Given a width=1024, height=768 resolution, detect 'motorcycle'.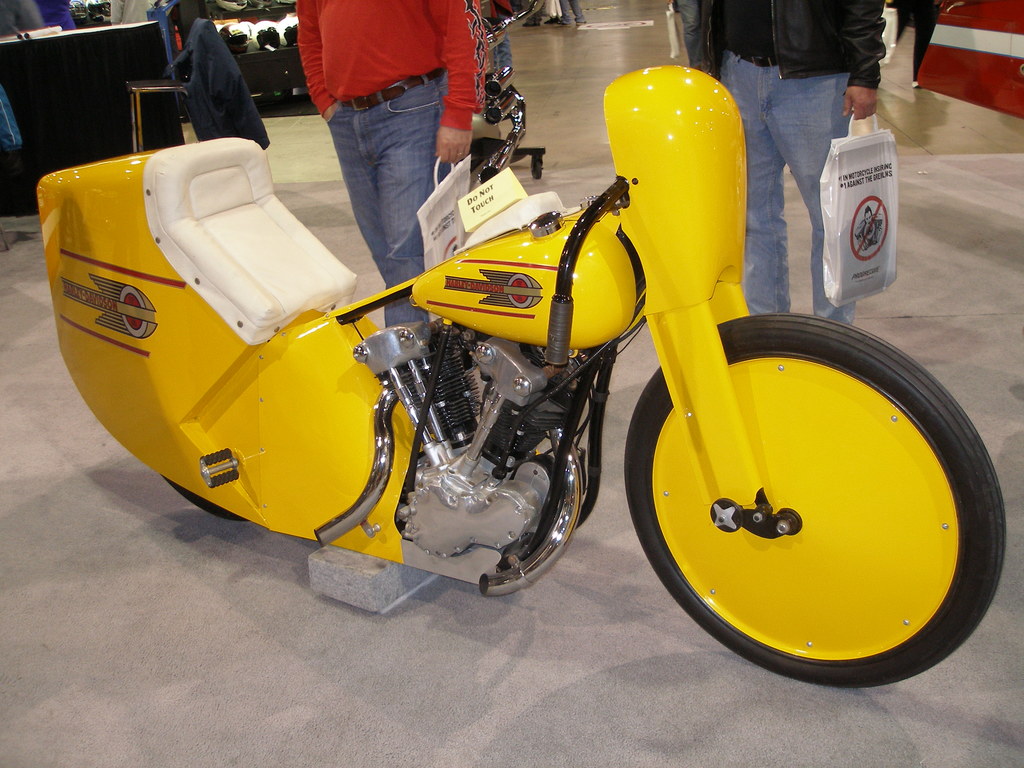
(40, 55, 982, 657).
